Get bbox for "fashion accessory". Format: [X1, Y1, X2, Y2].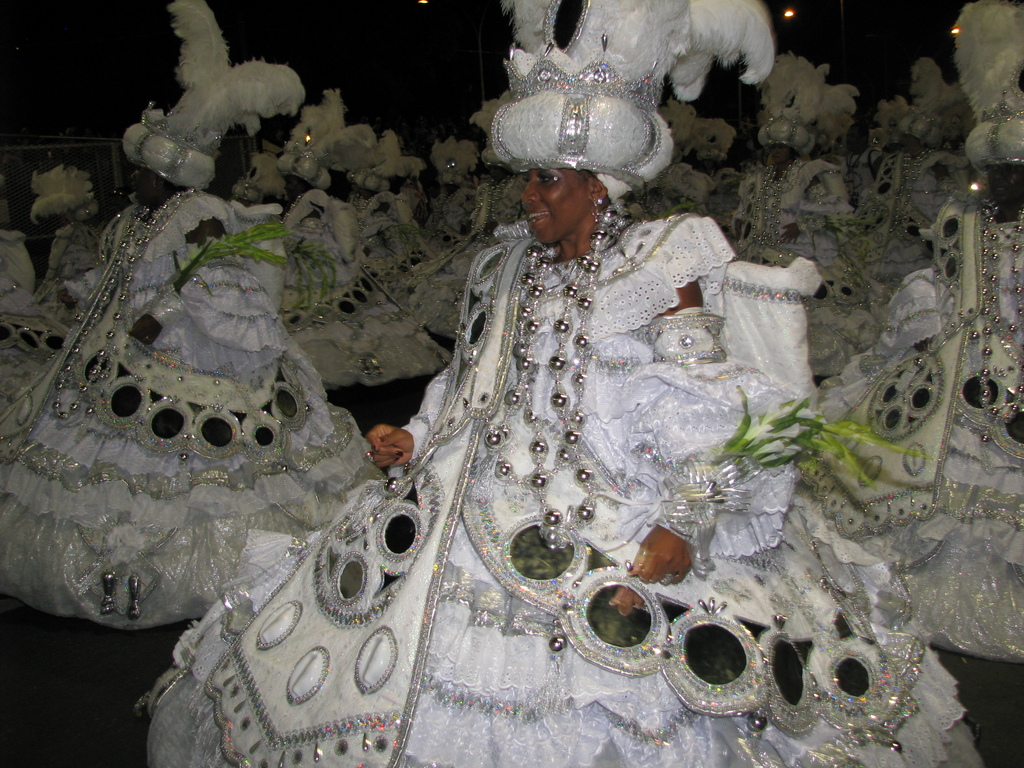
[33, 170, 91, 223].
